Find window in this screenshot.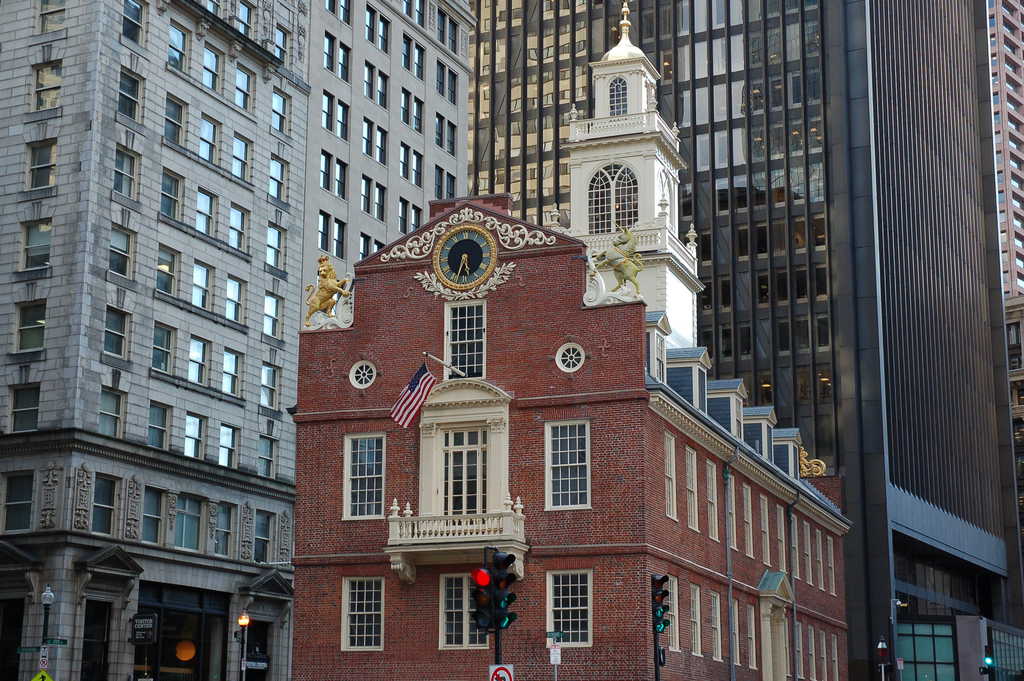
The bounding box for window is Rect(212, 504, 228, 553).
